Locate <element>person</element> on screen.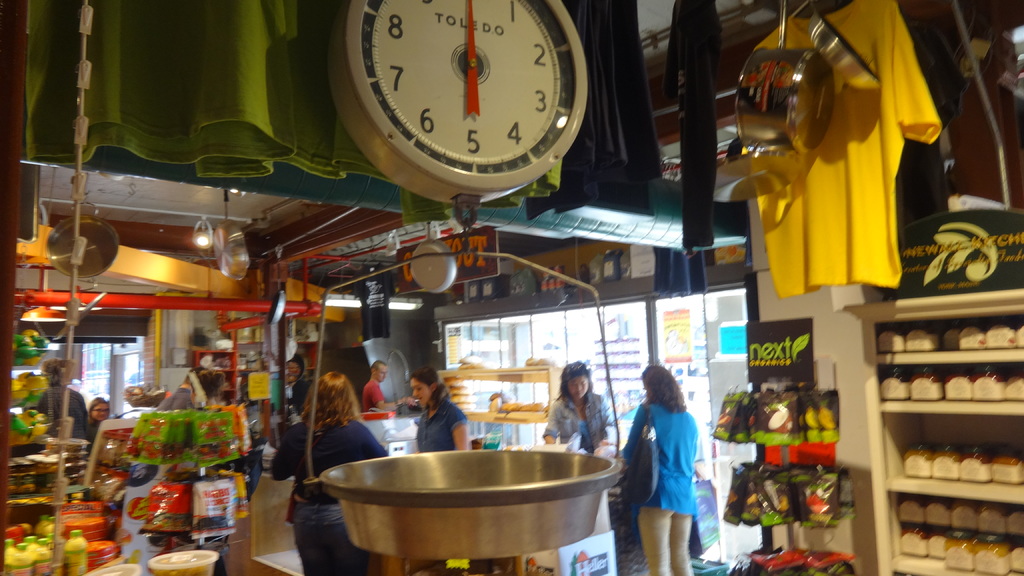
On screen at 33,362,87,482.
